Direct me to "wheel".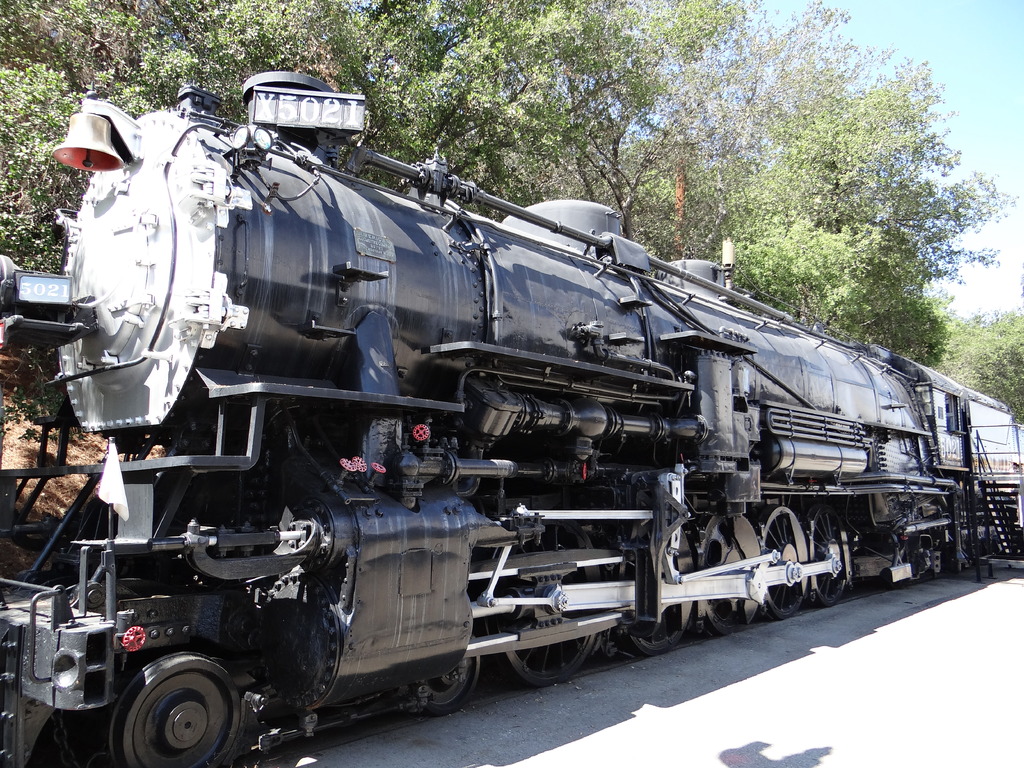
Direction: x1=698 y1=516 x2=748 y2=636.
